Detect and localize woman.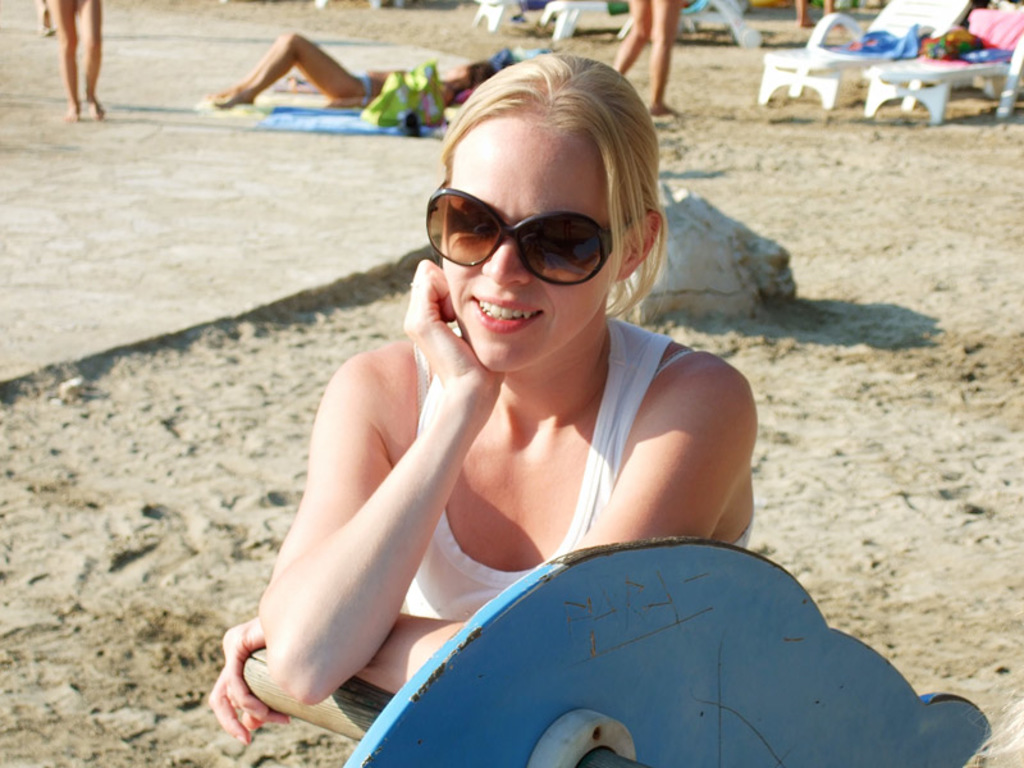
Localized at [left=40, top=0, right=114, bottom=125].
